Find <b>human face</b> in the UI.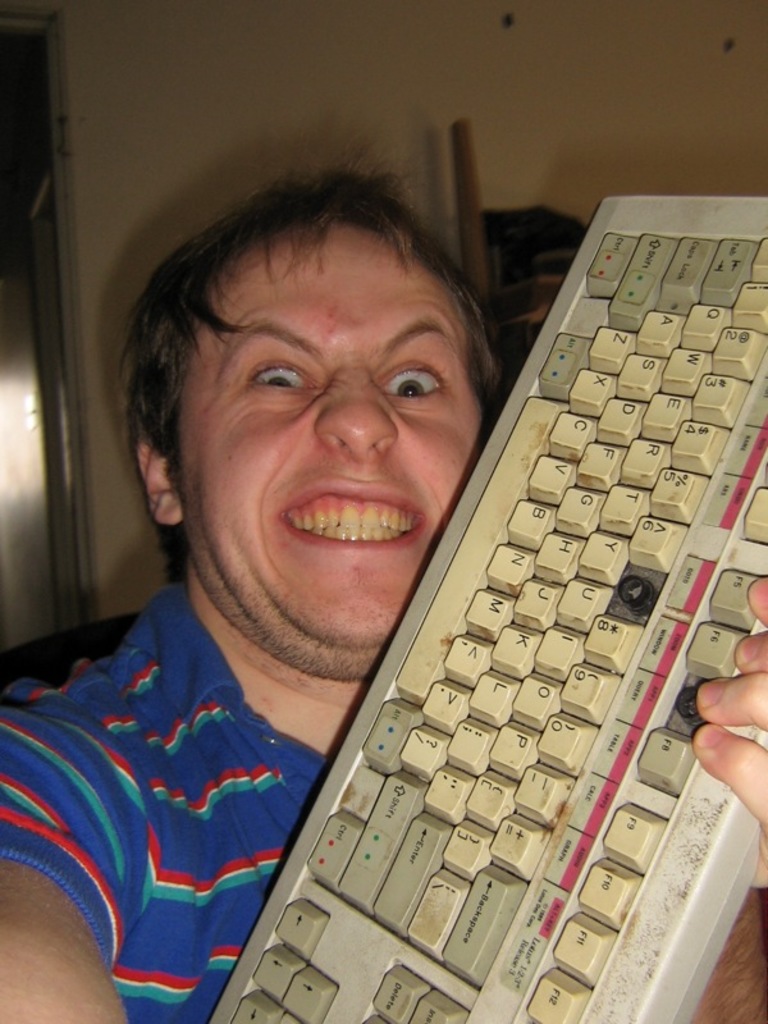
UI element at 170, 224, 489, 678.
